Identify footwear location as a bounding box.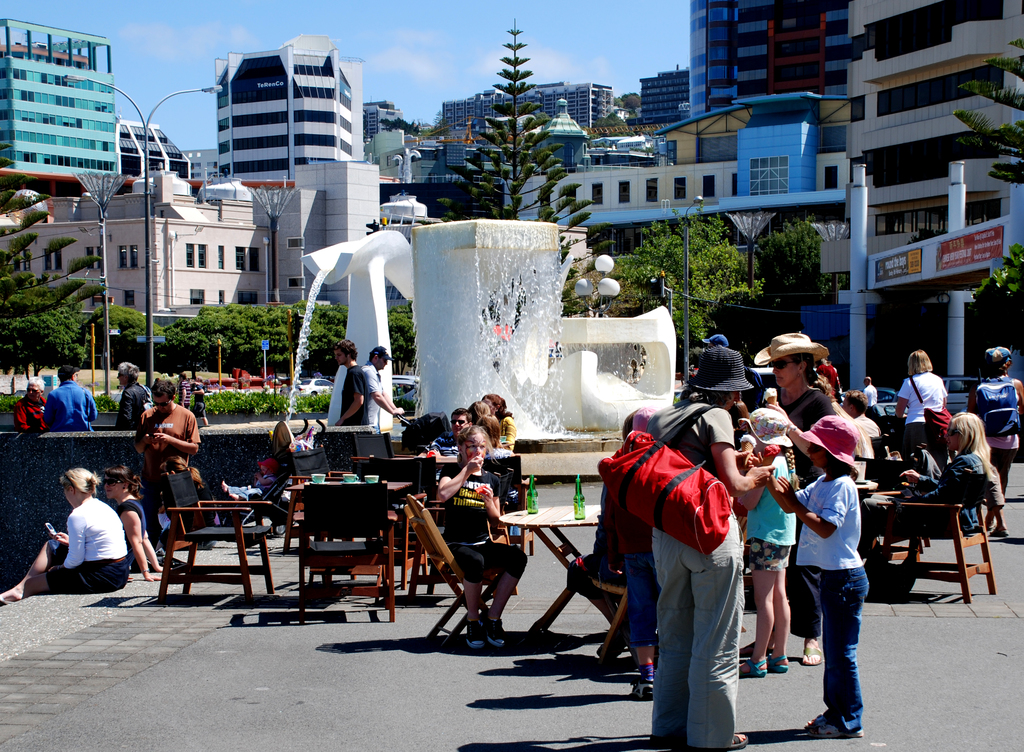
region(466, 619, 485, 648).
